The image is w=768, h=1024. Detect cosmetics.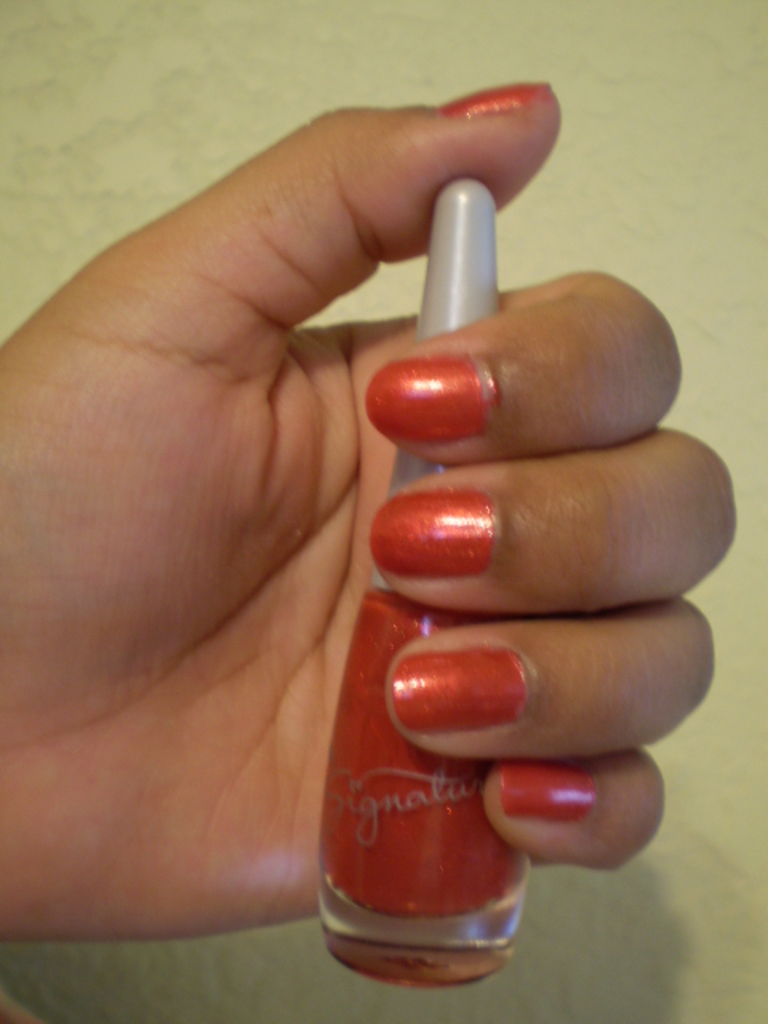
Detection: <region>309, 163, 552, 995</region>.
